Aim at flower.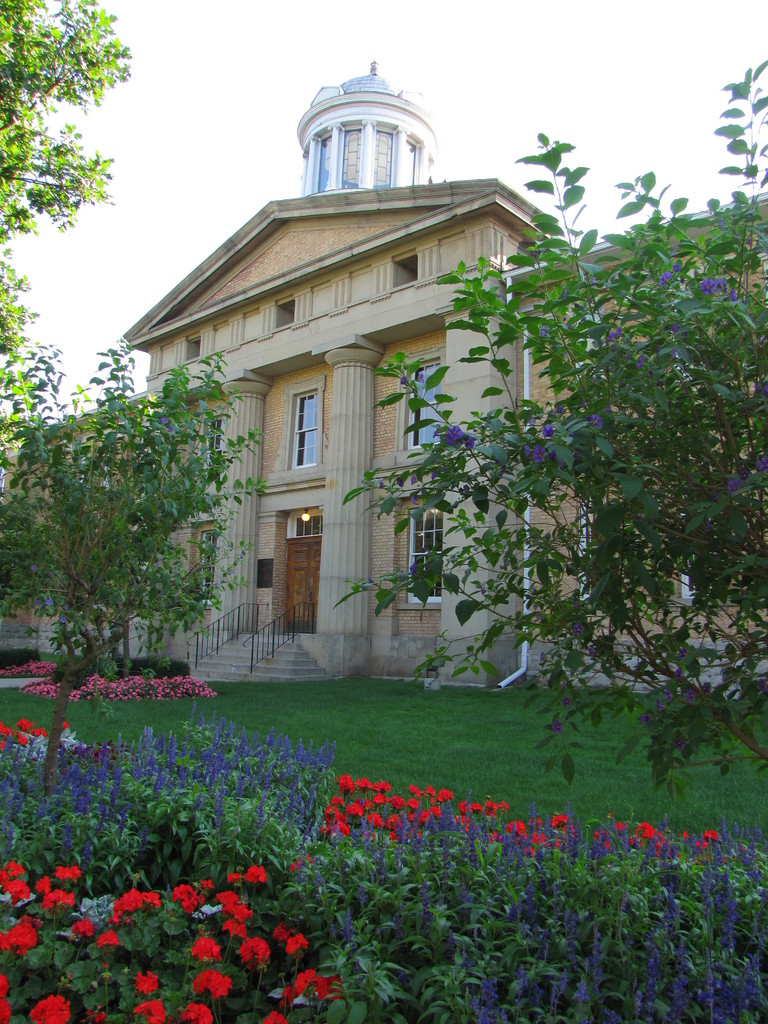
Aimed at Rect(179, 1002, 214, 1023).
